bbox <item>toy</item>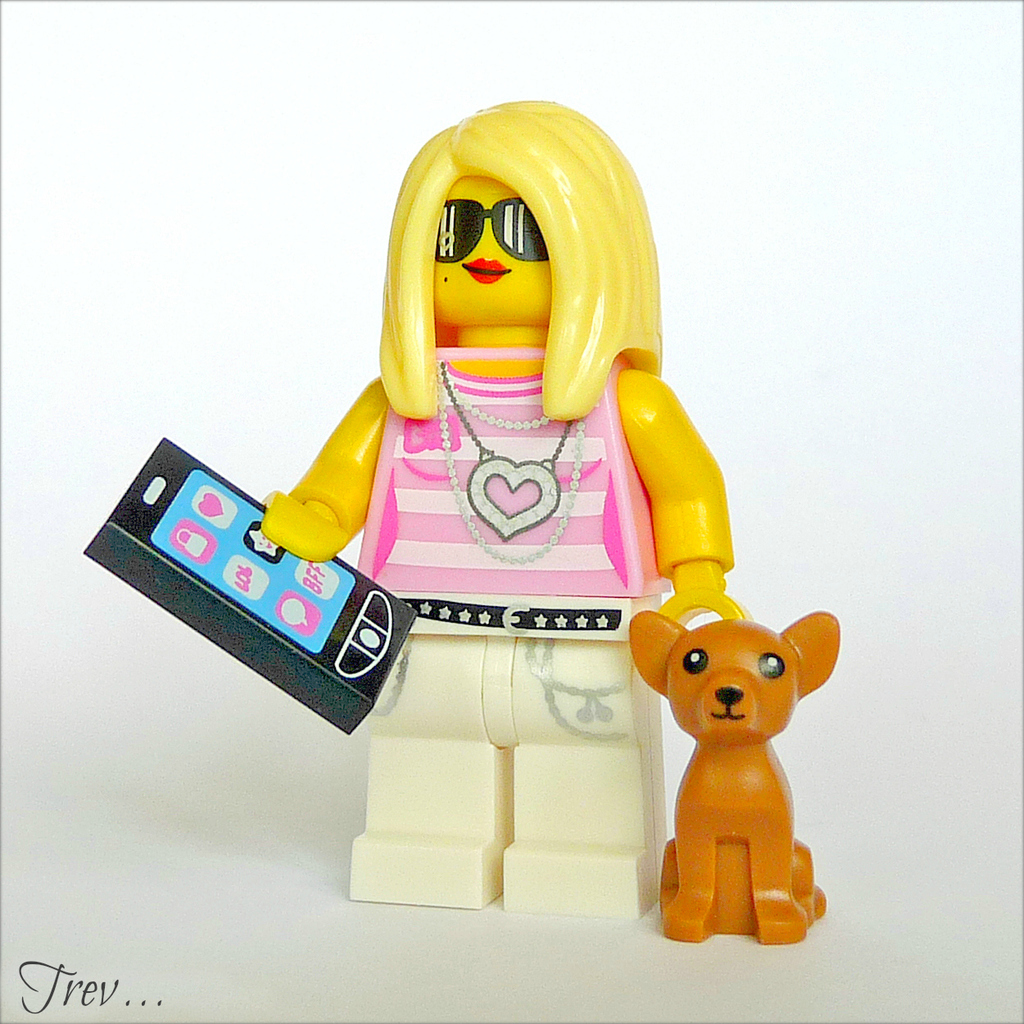
<region>134, 104, 840, 950</region>
